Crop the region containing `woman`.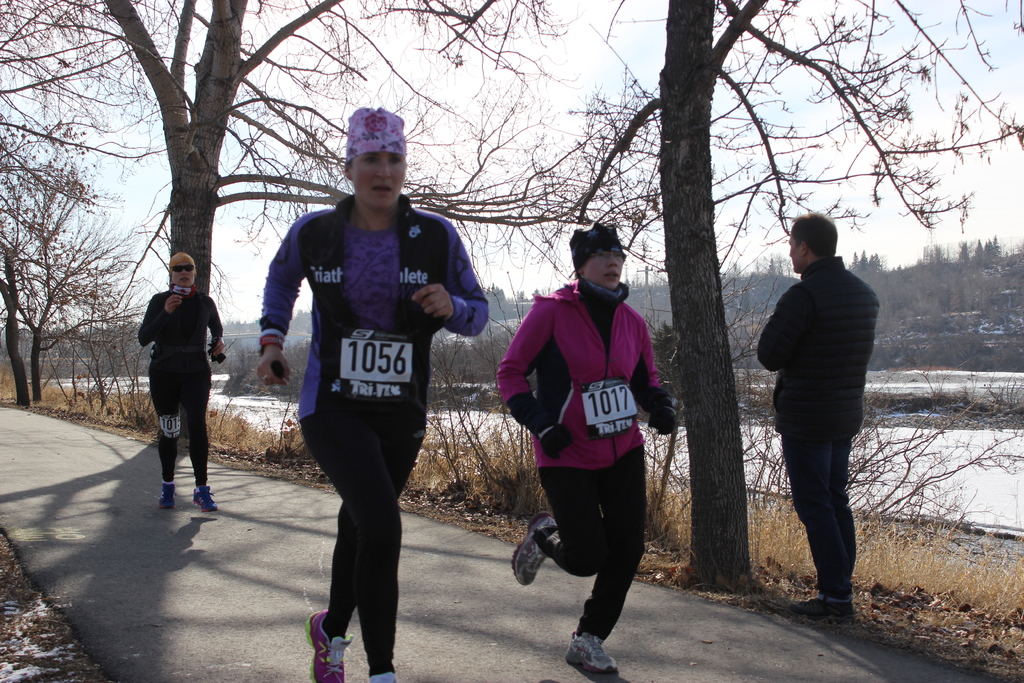
Crop region: rect(493, 222, 677, 682).
